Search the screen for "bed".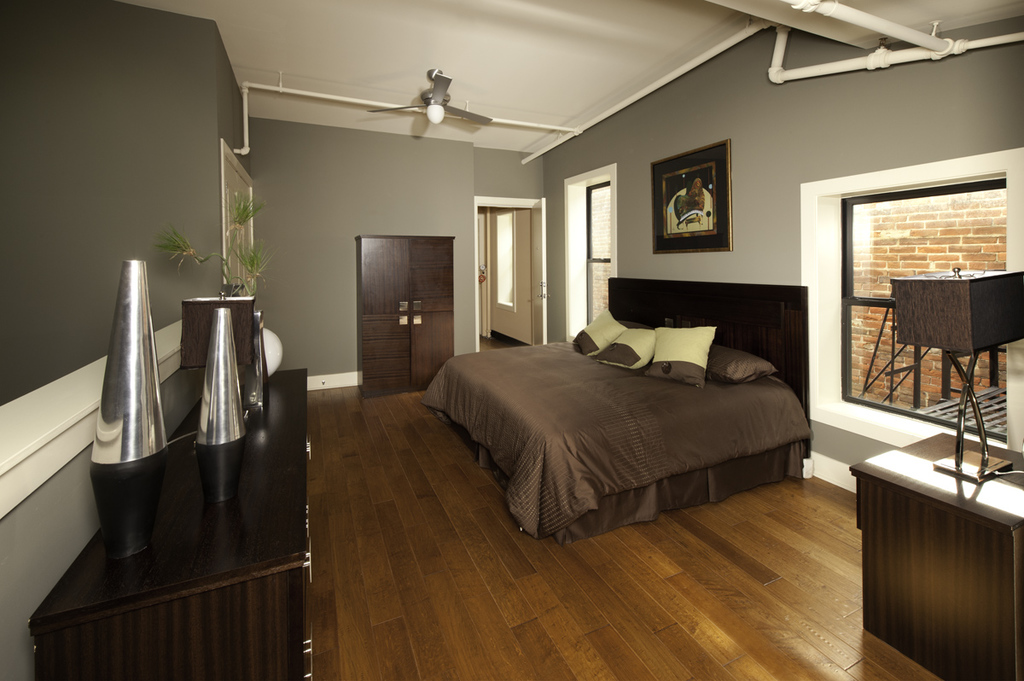
Found at <region>417, 276, 811, 539</region>.
